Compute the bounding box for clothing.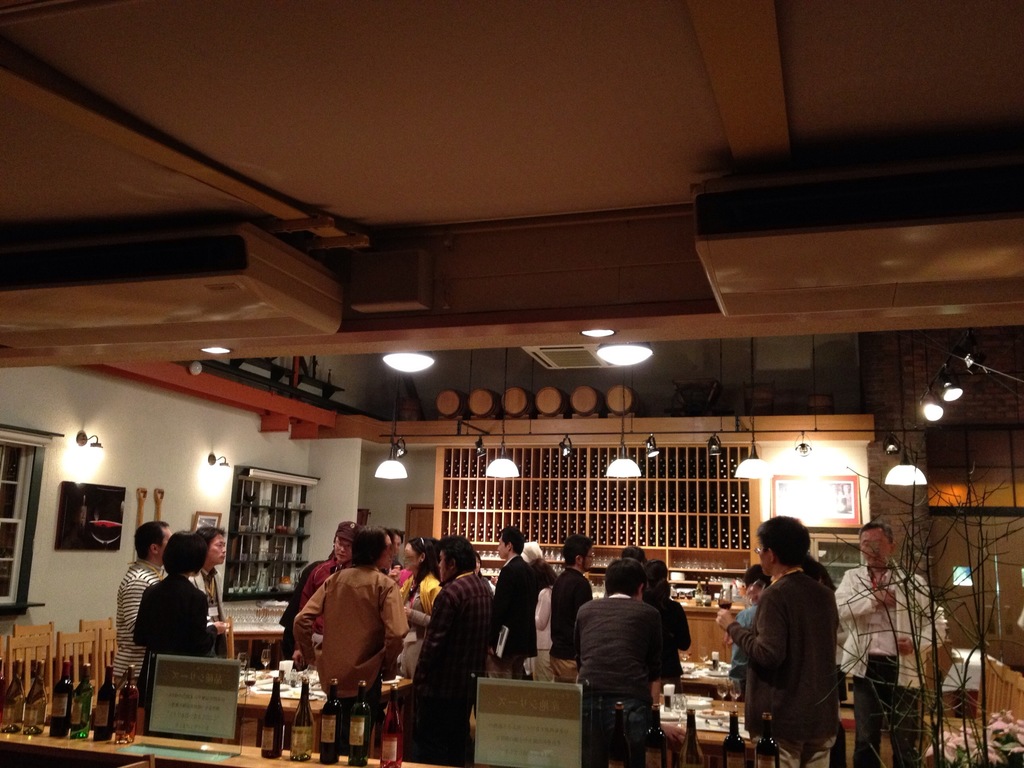
<region>279, 560, 333, 628</region>.
